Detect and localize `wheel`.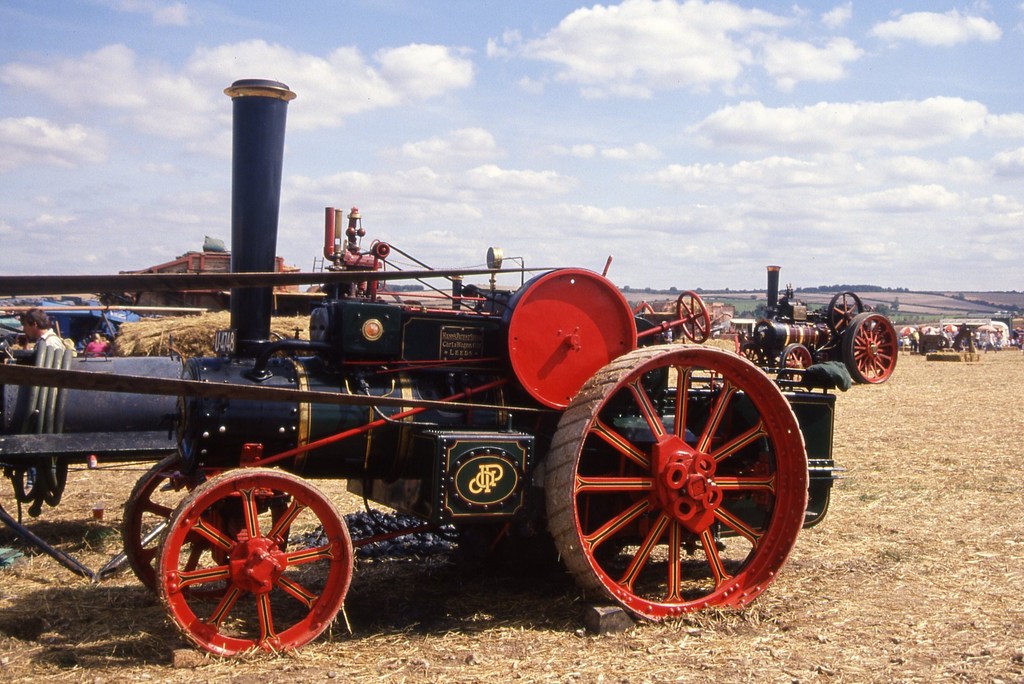
Localized at pyautogui.locateOnScreen(497, 266, 641, 411).
